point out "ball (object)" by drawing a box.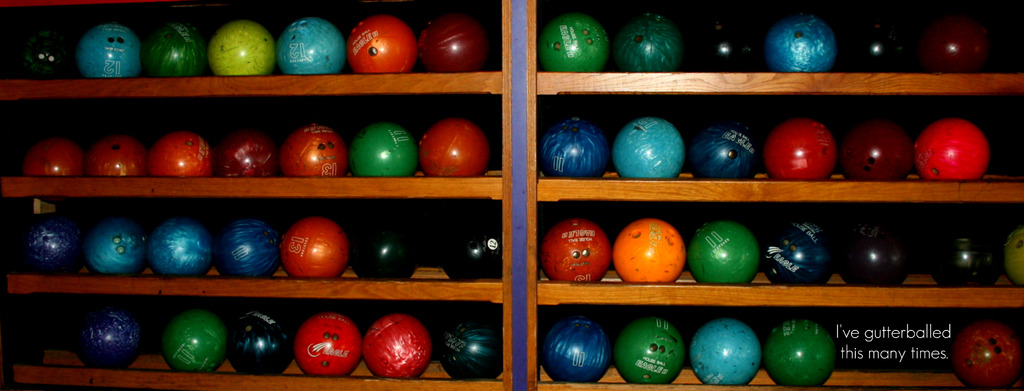
(left=949, top=321, right=1018, bottom=388).
